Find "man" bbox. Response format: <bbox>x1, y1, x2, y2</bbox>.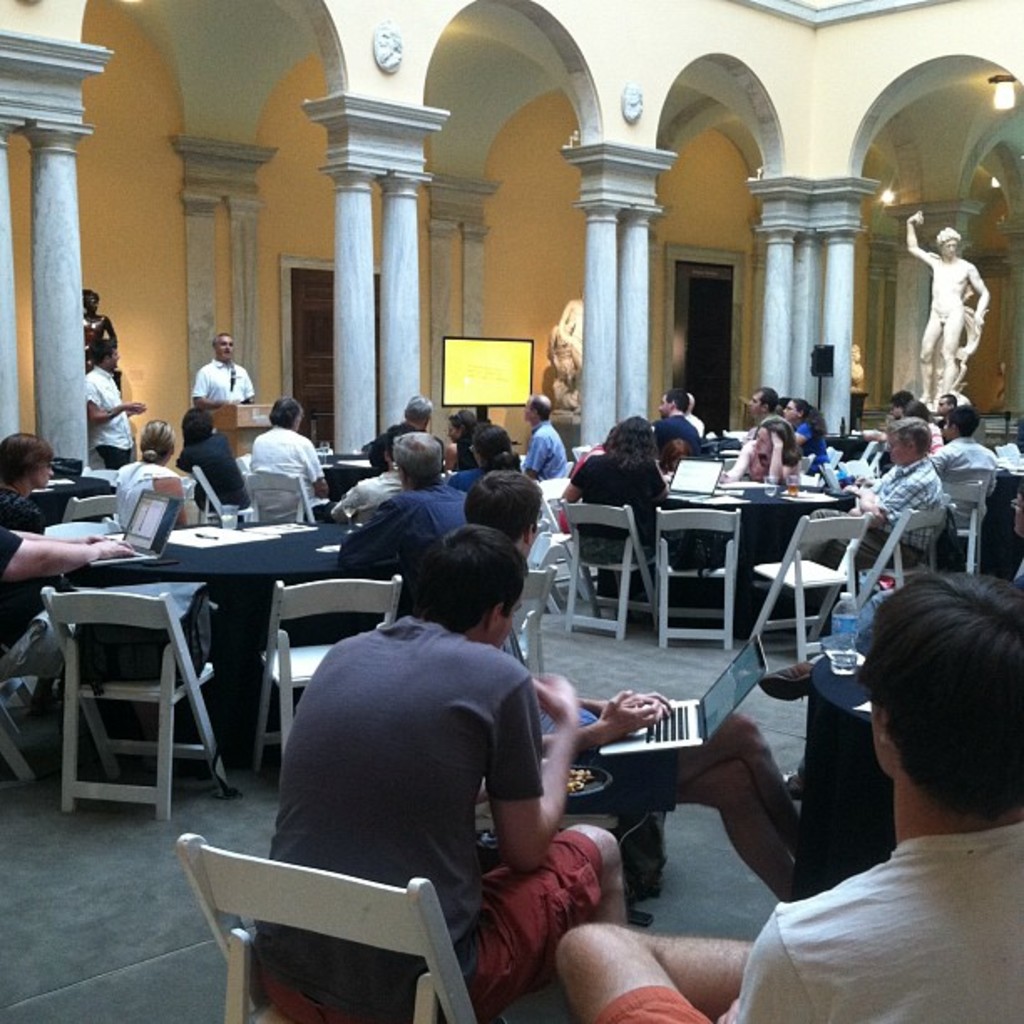
<bbox>895, 390, 930, 422</bbox>.
